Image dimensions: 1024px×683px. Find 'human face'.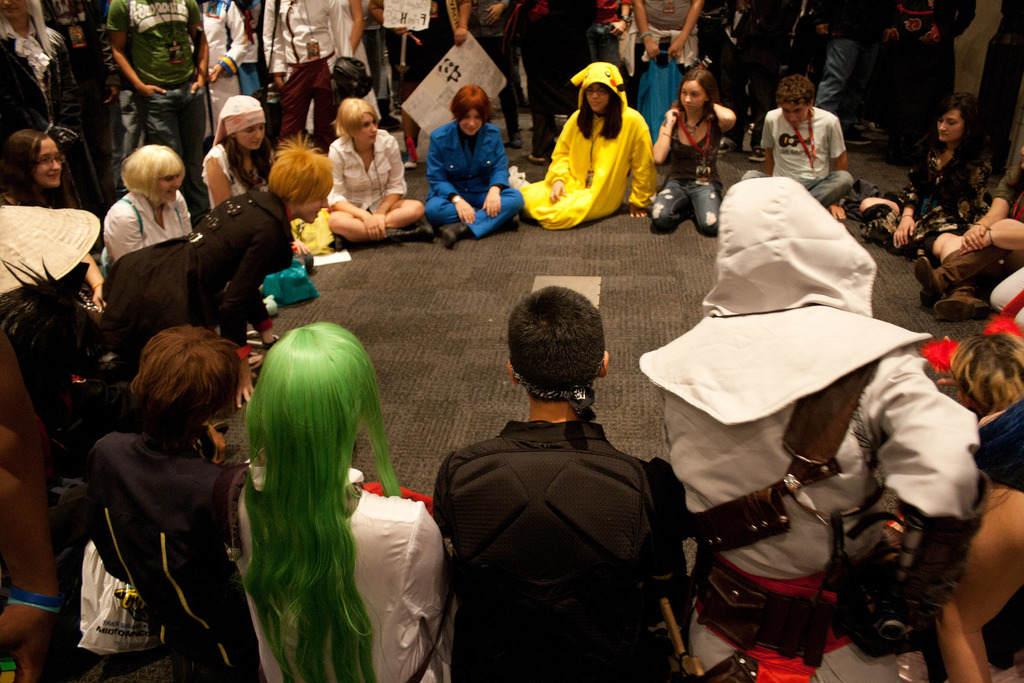
[679, 80, 704, 113].
